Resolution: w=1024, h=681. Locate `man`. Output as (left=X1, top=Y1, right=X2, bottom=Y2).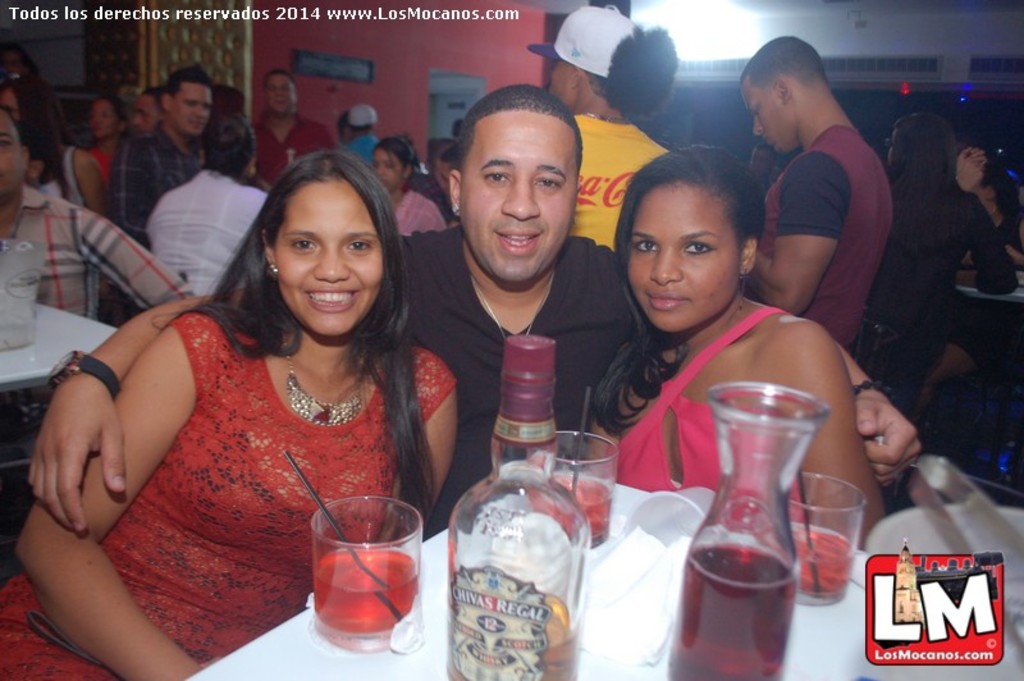
(left=721, top=38, right=913, bottom=369).
